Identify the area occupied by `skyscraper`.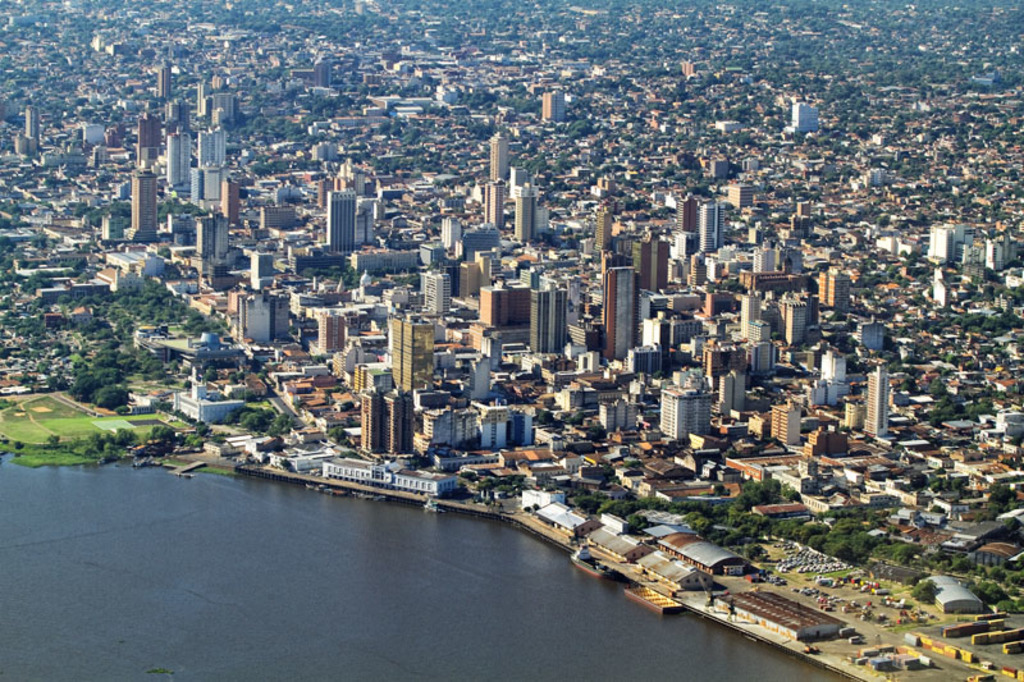
Area: (603,255,644,365).
